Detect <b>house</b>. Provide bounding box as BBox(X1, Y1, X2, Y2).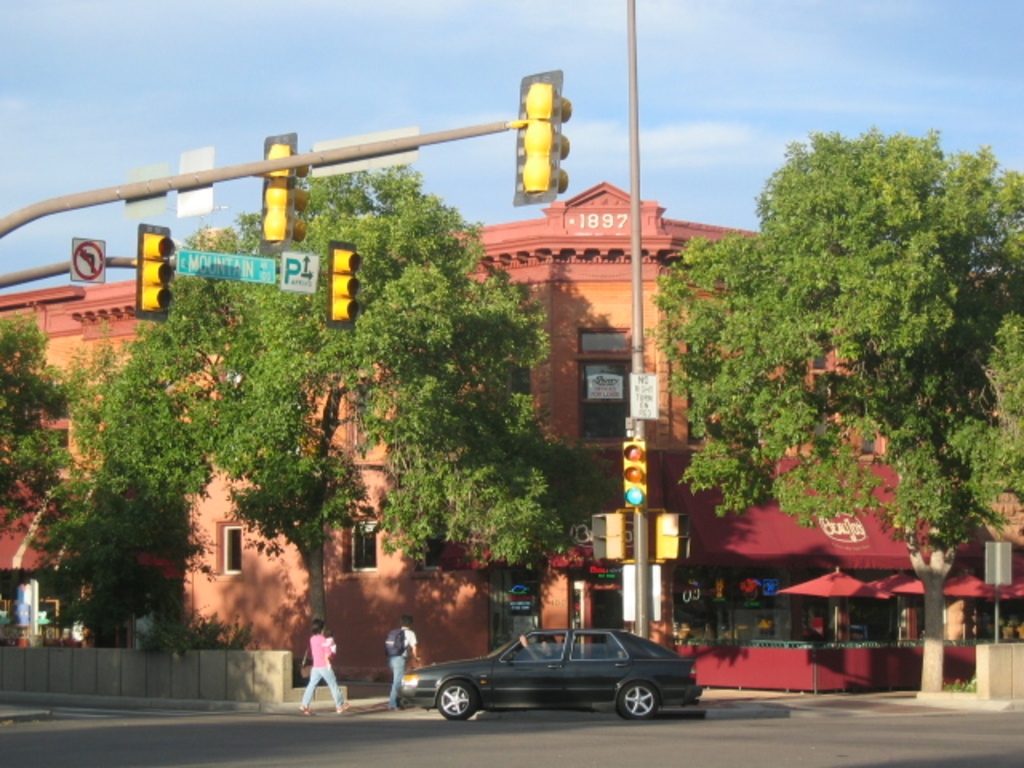
BBox(293, 237, 522, 702).
